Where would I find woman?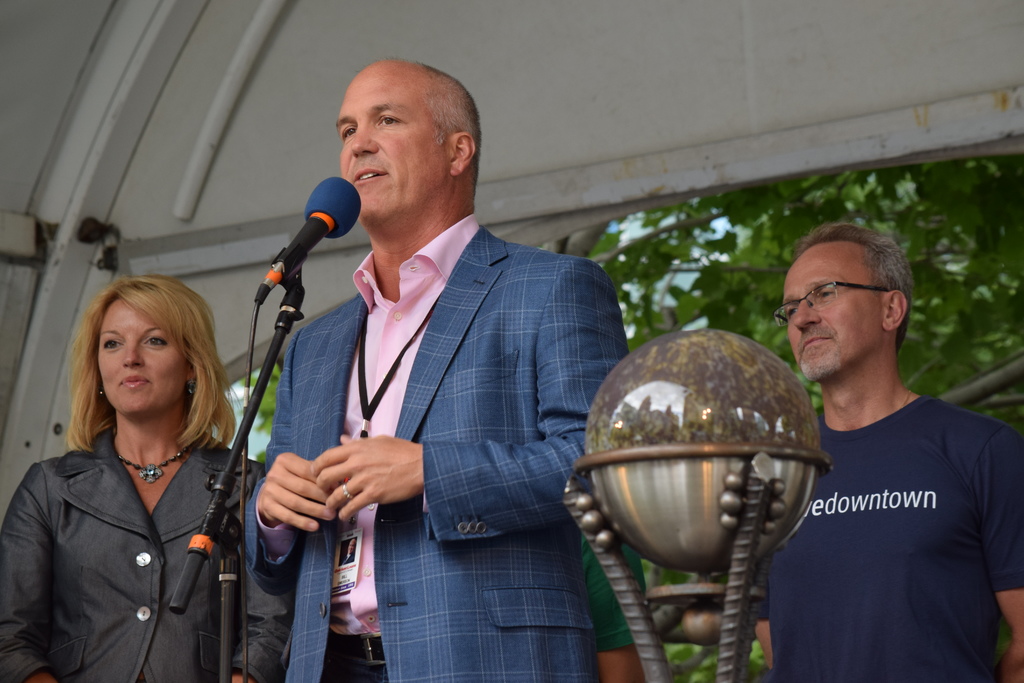
At [12,275,257,675].
